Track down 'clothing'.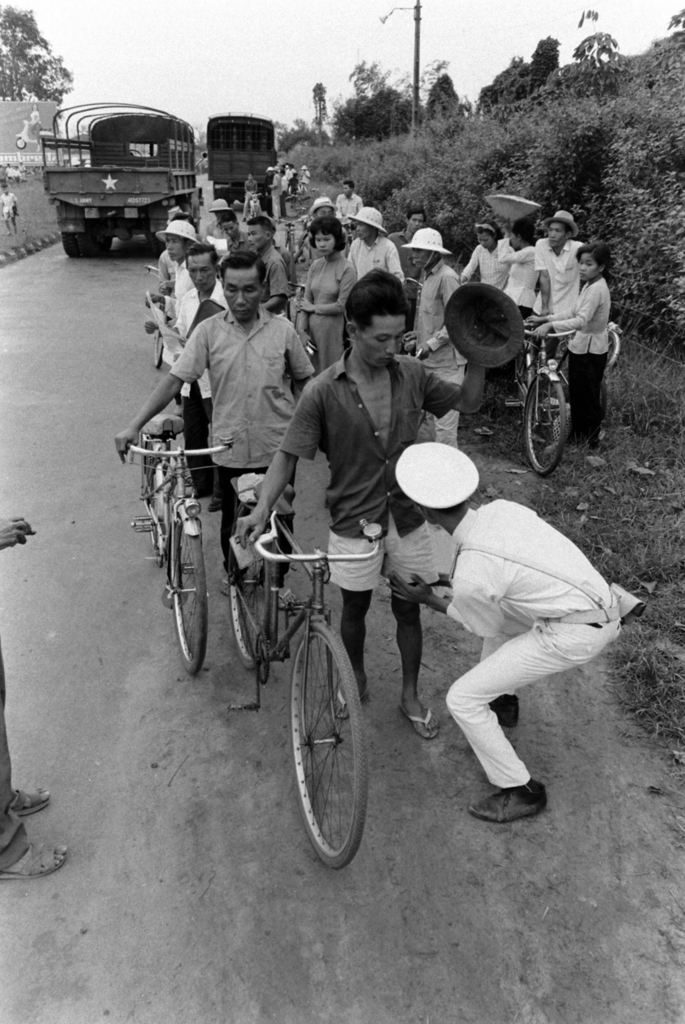
Tracked to locate(279, 344, 470, 600).
